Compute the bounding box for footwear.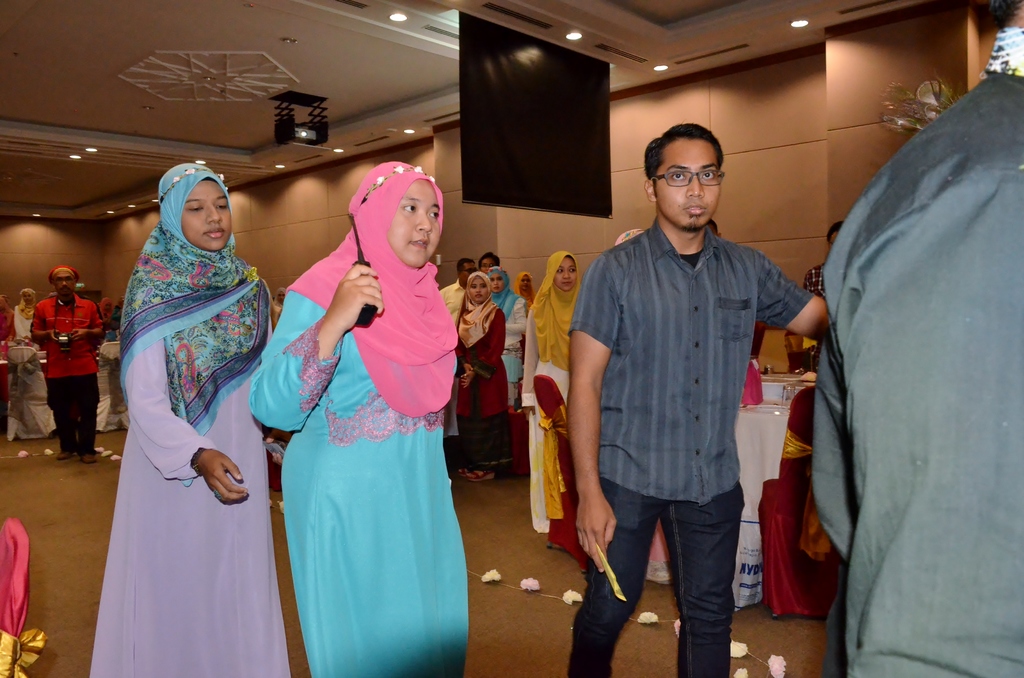
bbox(469, 467, 495, 483).
